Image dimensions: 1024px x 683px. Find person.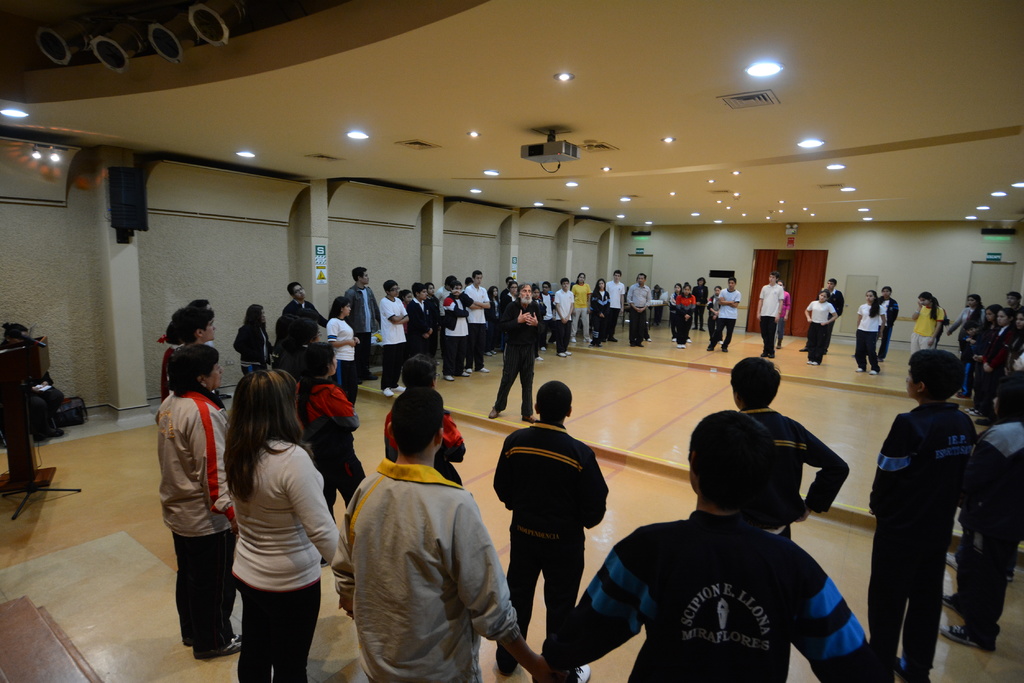
[864, 347, 975, 682].
